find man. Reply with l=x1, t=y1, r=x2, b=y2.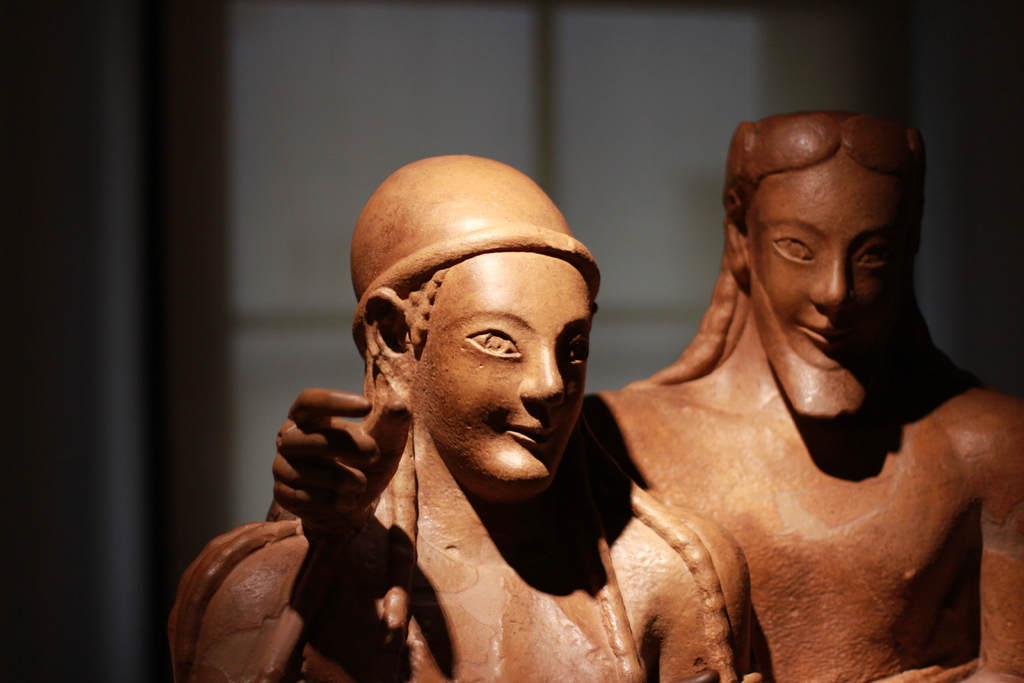
l=166, t=156, r=771, b=682.
